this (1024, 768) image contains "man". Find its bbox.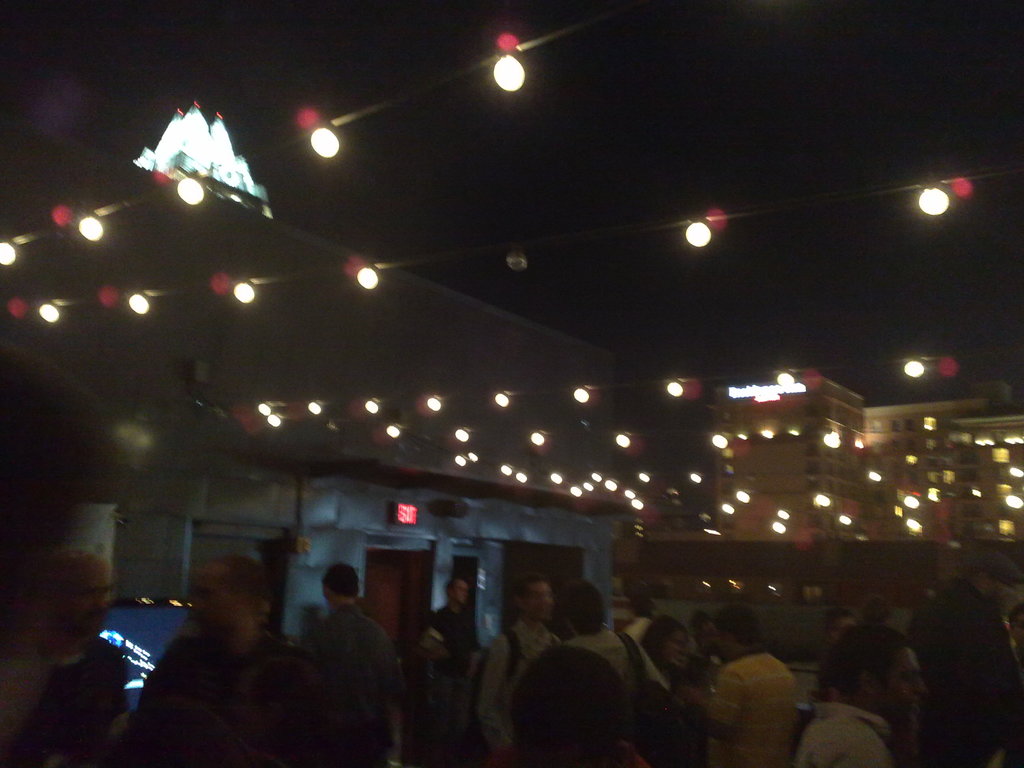
<region>573, 587, 700, 708</region>.
